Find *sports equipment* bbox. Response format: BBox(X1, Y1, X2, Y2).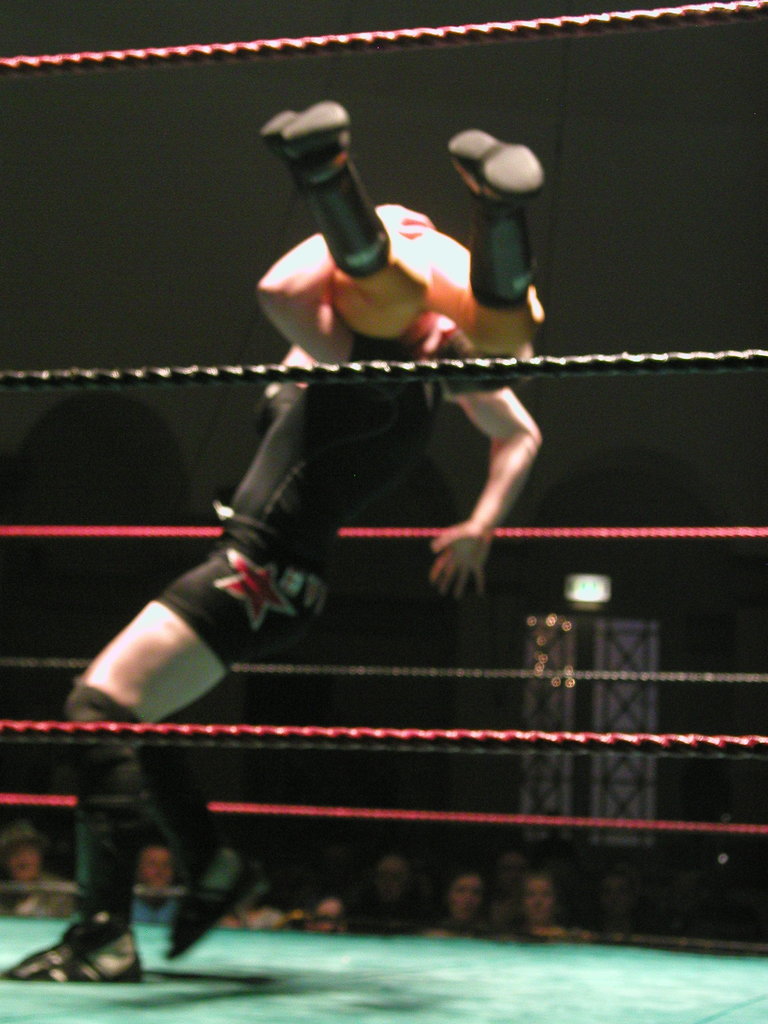
BBox(160, 848, 263, 960).
